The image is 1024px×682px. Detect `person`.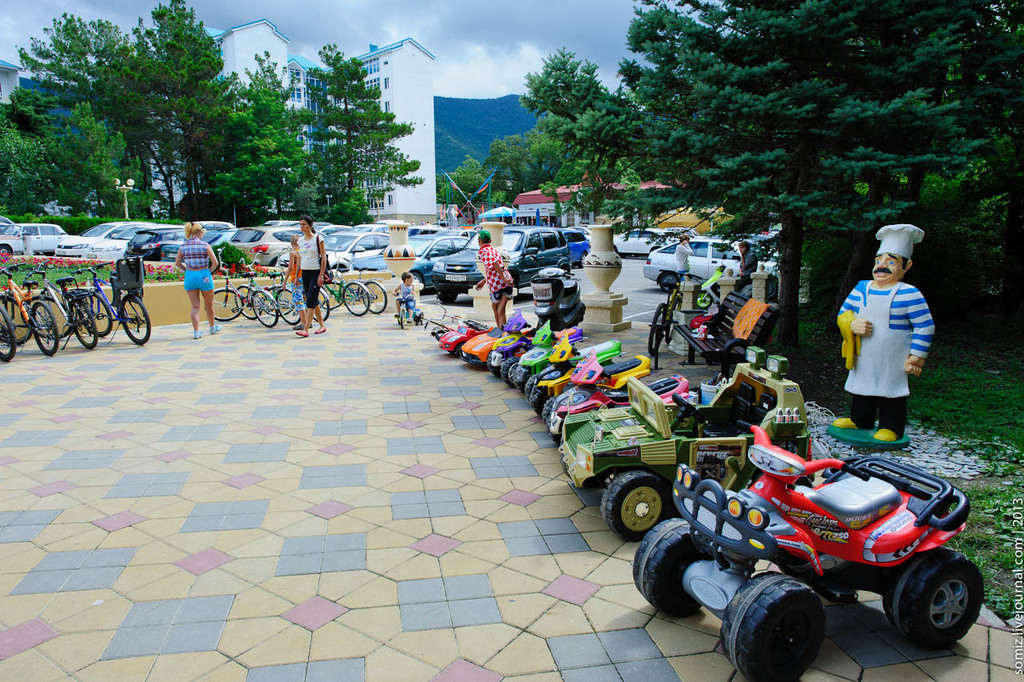
Detection: locate(474, 226, 526, 329).
